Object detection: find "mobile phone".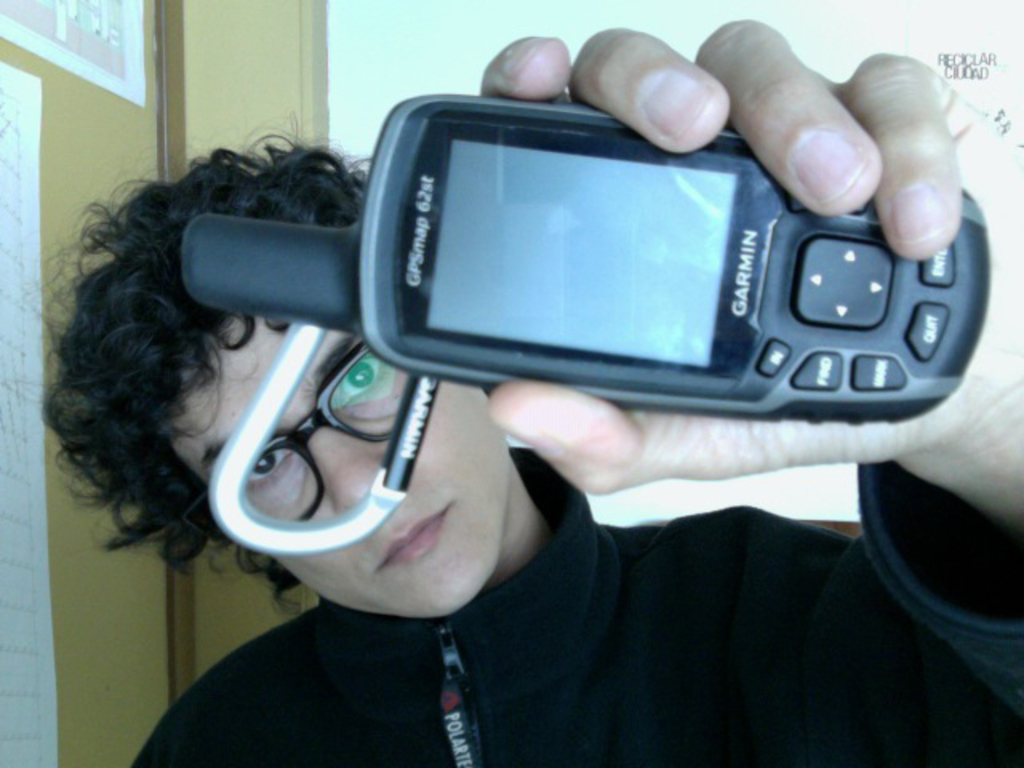
bbox=(176, 90, 997, 426).
